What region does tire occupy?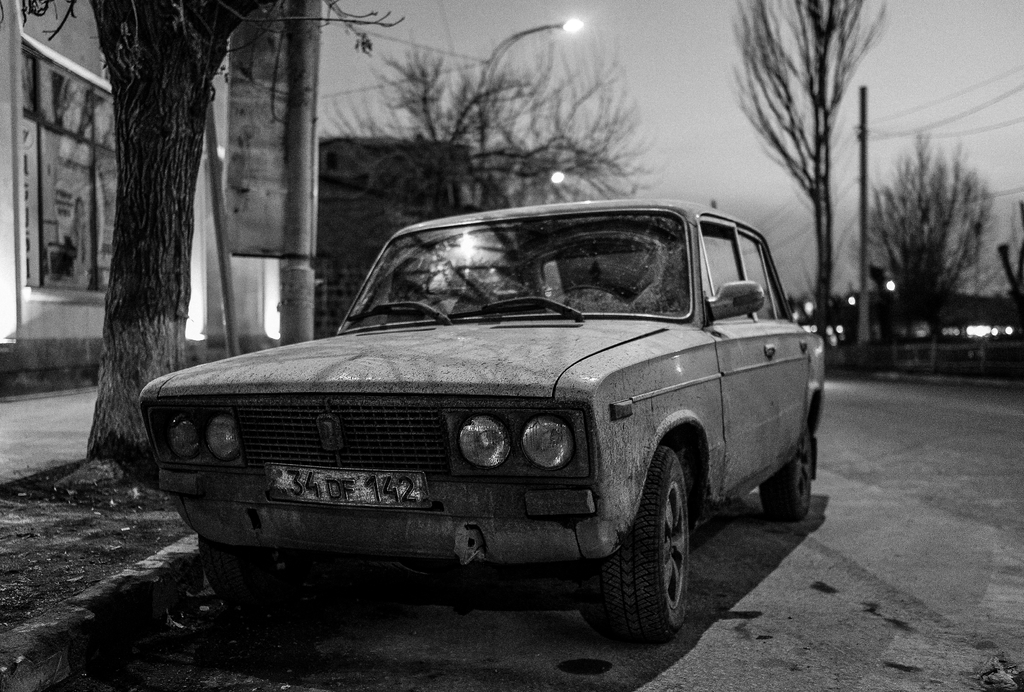
BBox(759, 421, 810, 523).
